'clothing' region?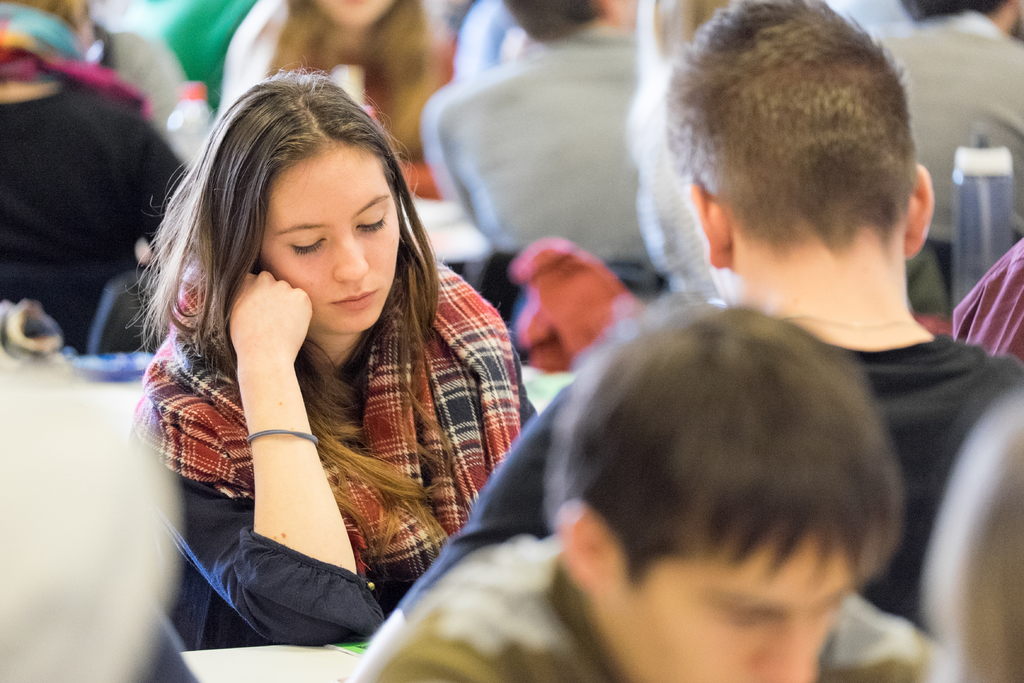
(x1=399, y1=329, x2=1023, y2=623)
